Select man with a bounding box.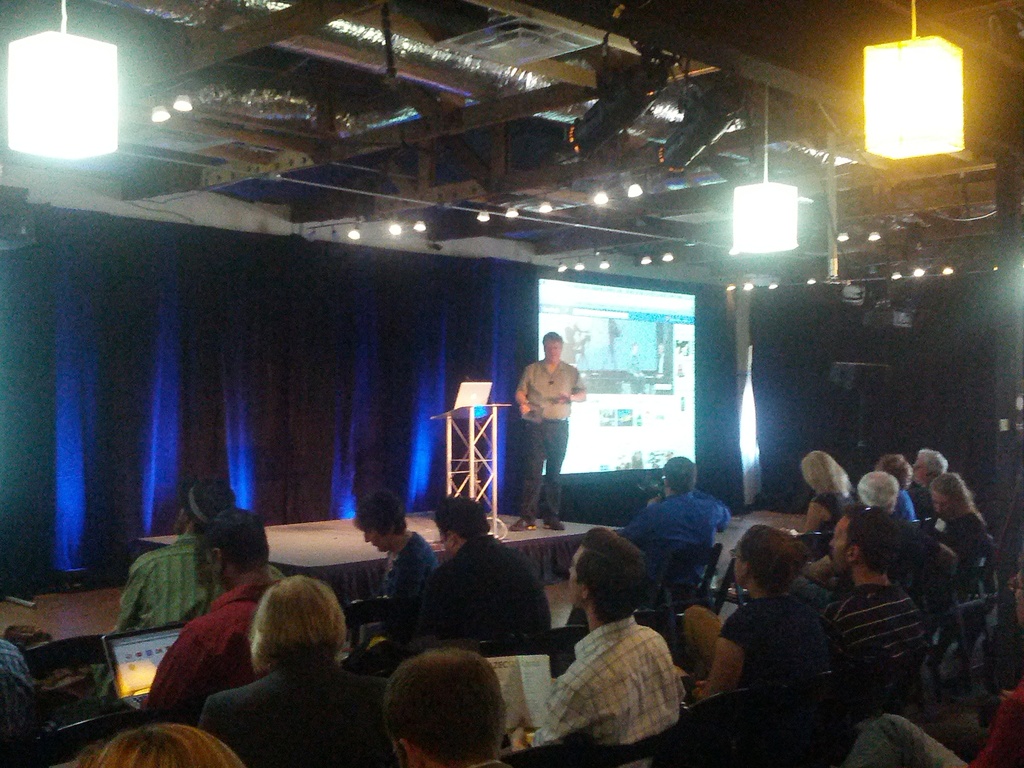
362,492,554,671.
